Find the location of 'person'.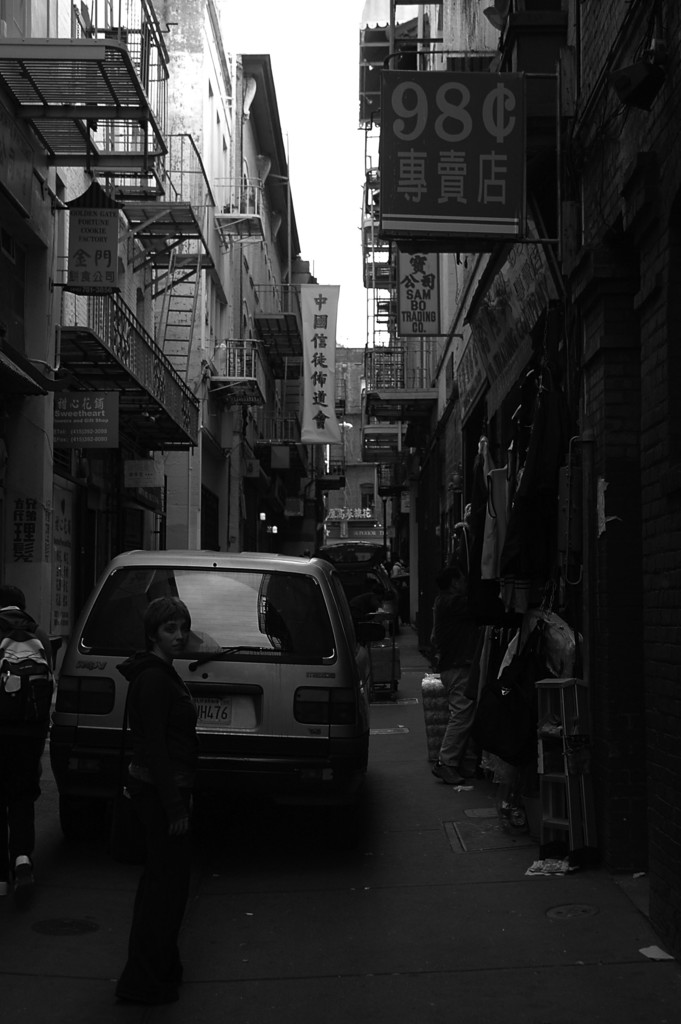
Location: box=[119, 595, 199, 1023].
